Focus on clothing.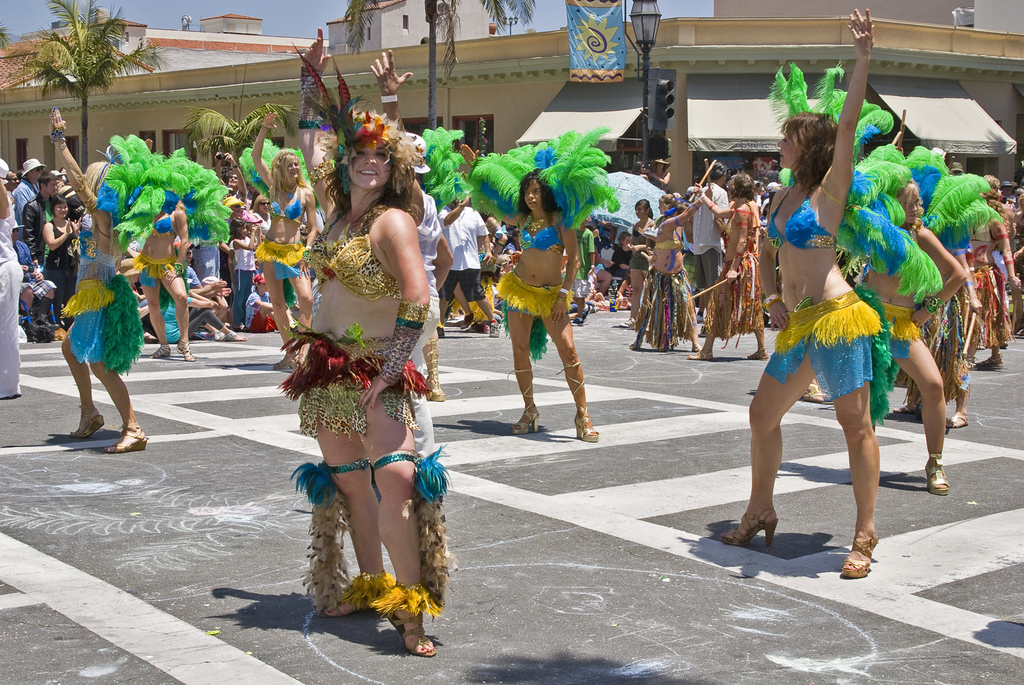
Focused at pyautogui.locateOnScreen(766, 290, 884, 399).
